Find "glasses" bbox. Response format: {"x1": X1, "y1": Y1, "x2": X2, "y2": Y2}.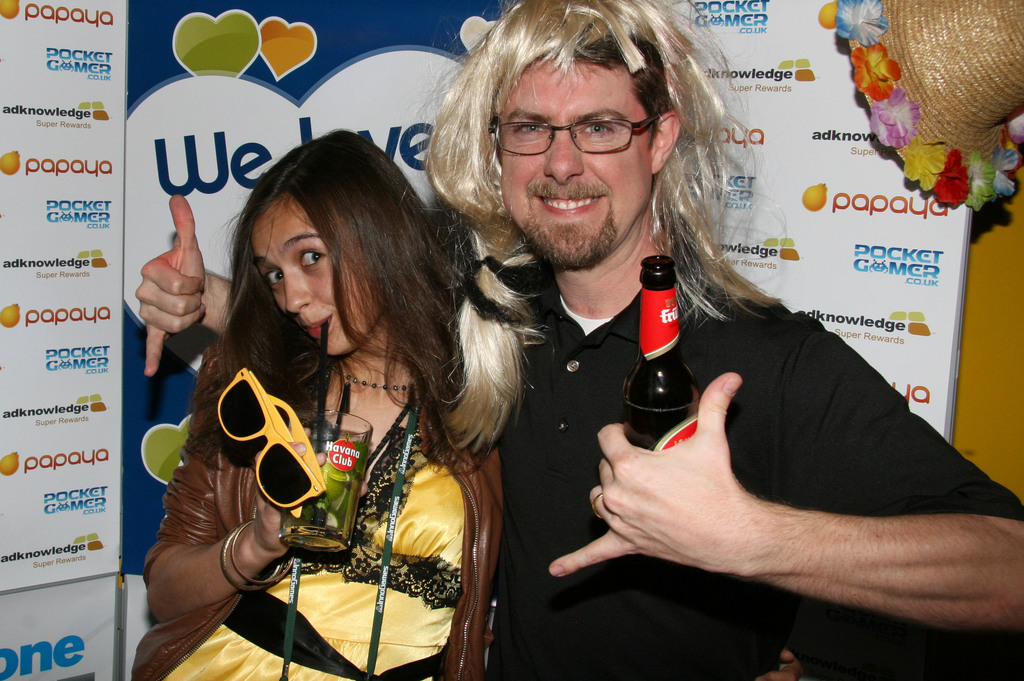
{"x1": 488, "y1": 110, "x2": 666, "y2": 165}.
